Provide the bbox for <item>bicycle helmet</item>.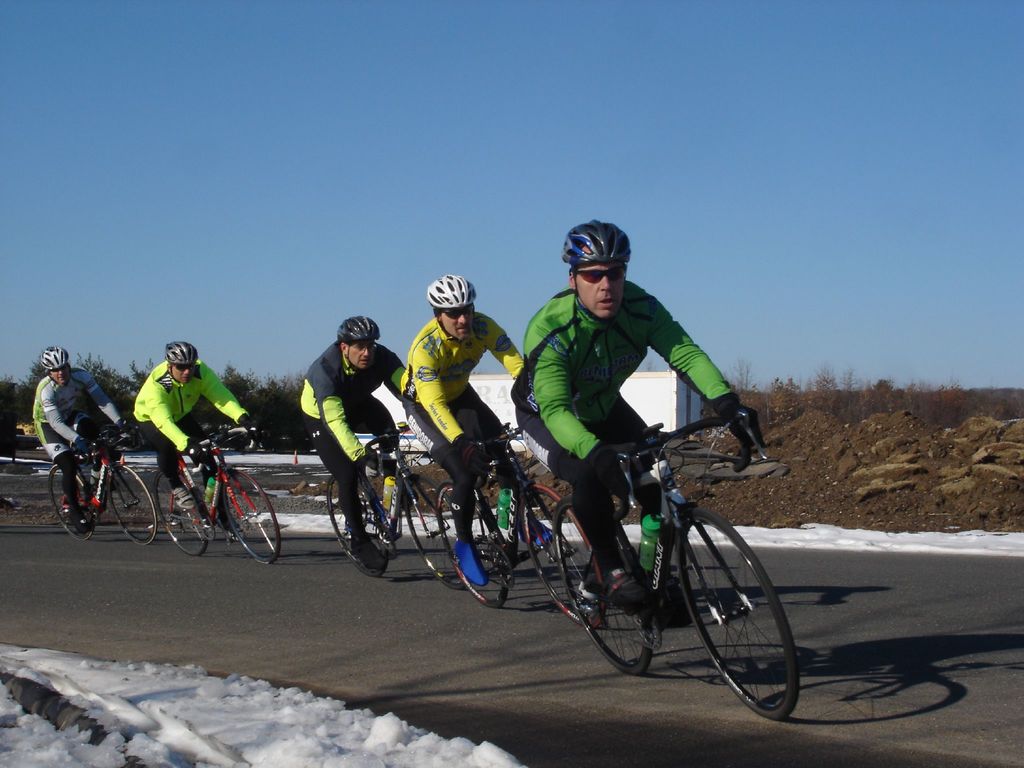
335 319 383 355.
